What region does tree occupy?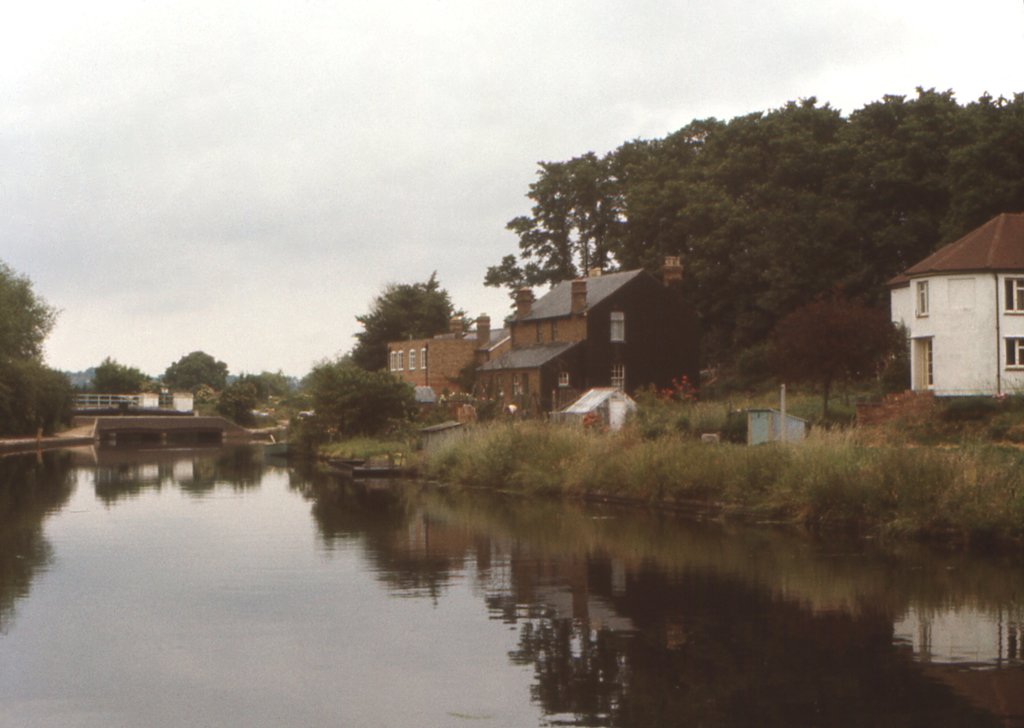
bbox=(307, 361, 422, 432).
